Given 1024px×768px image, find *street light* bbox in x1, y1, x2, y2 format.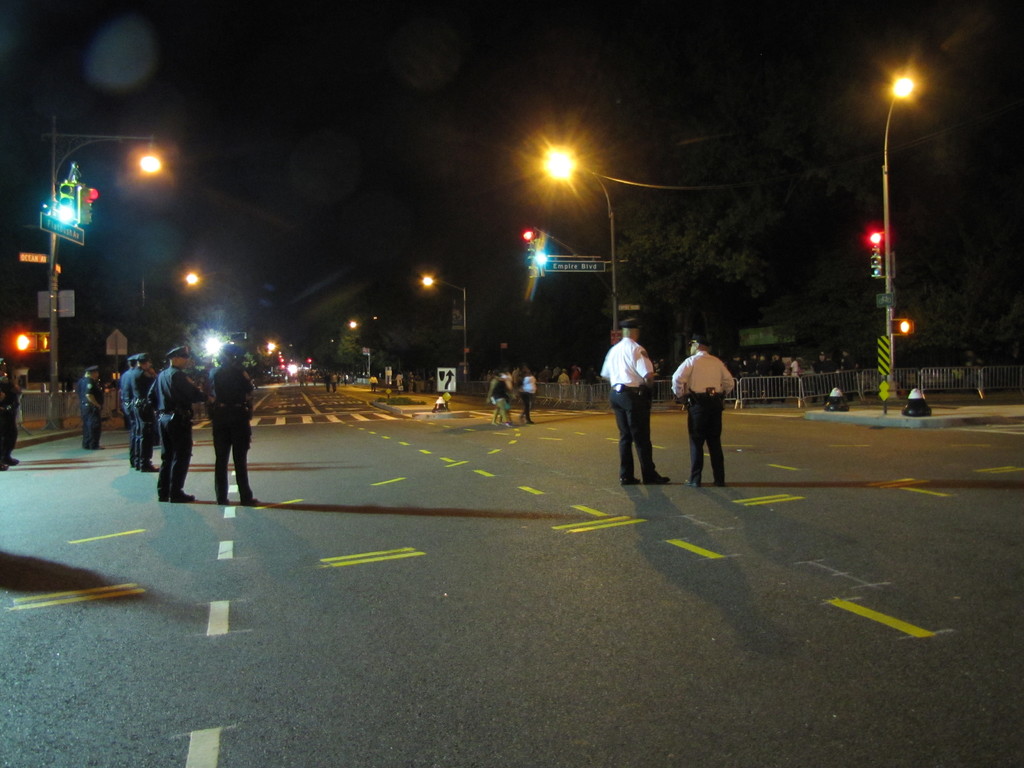
530, 119, 612, 330.
